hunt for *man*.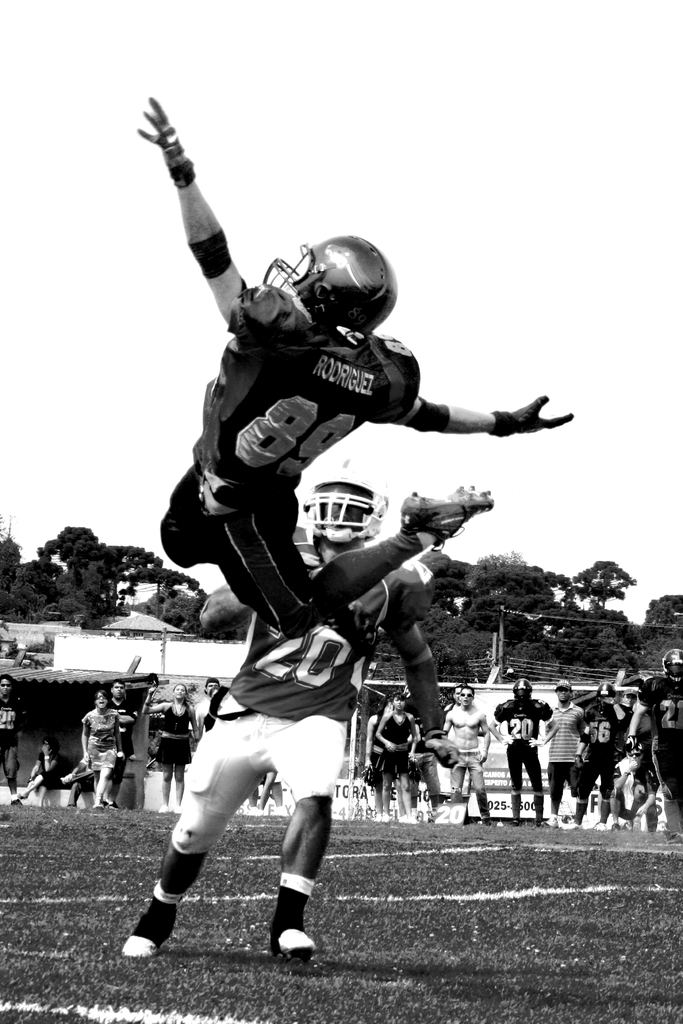
Hunted down at (484,672,556,831).
